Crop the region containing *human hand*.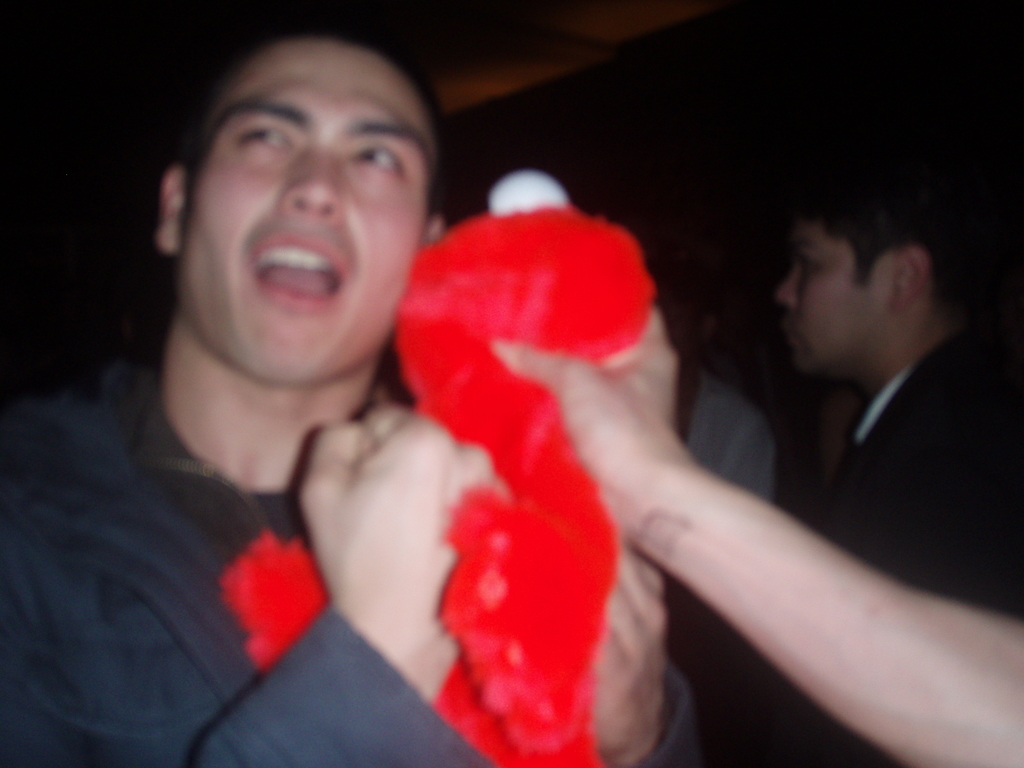
Crop region: 490, 298, 682, 545.
